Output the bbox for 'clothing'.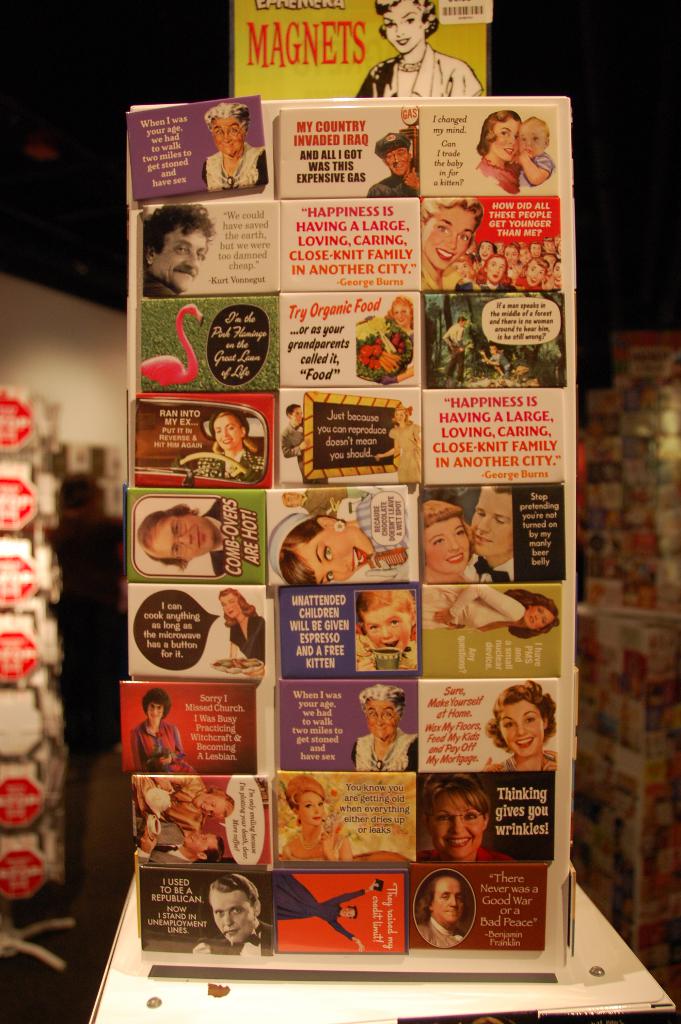
<box>354,42,488,97</box>.
